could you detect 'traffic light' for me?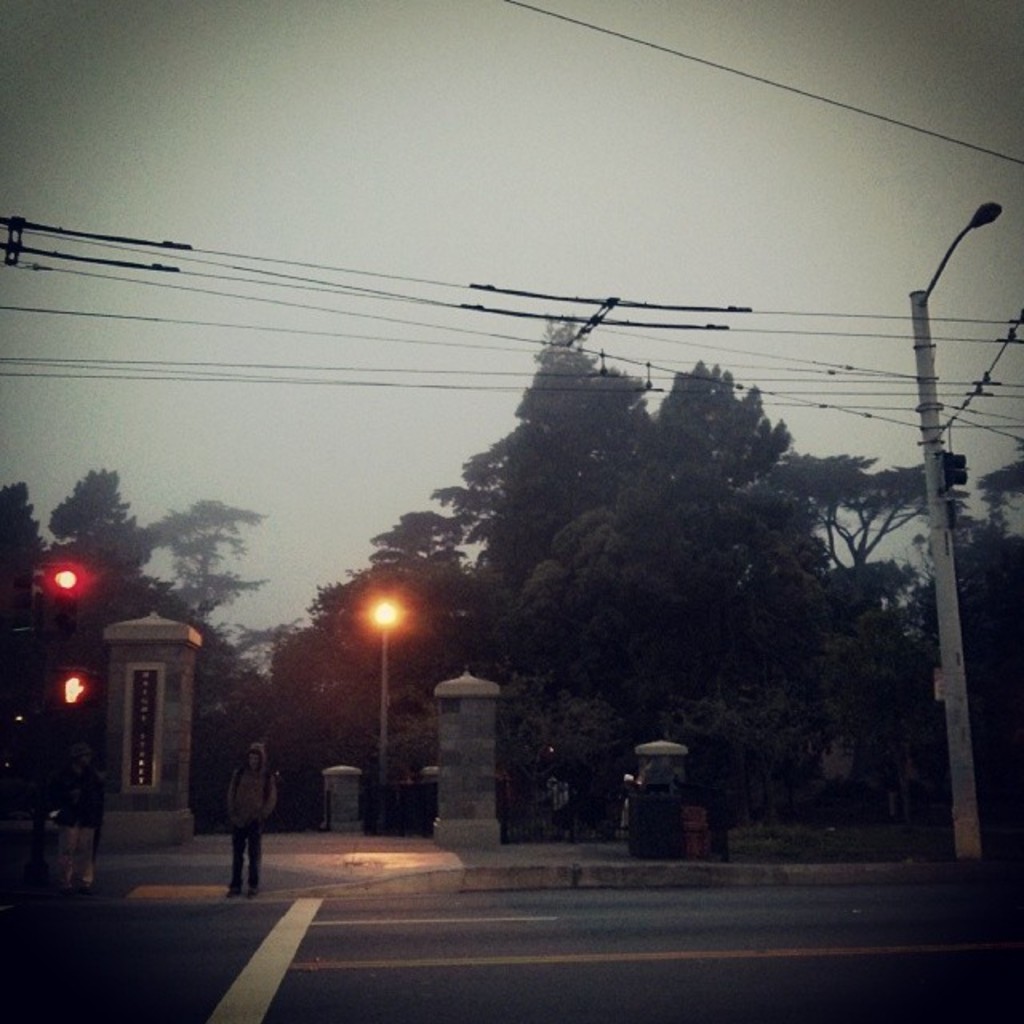
Detection result: pyautogui.locateOnScreen(944, 450, 968, 486).
